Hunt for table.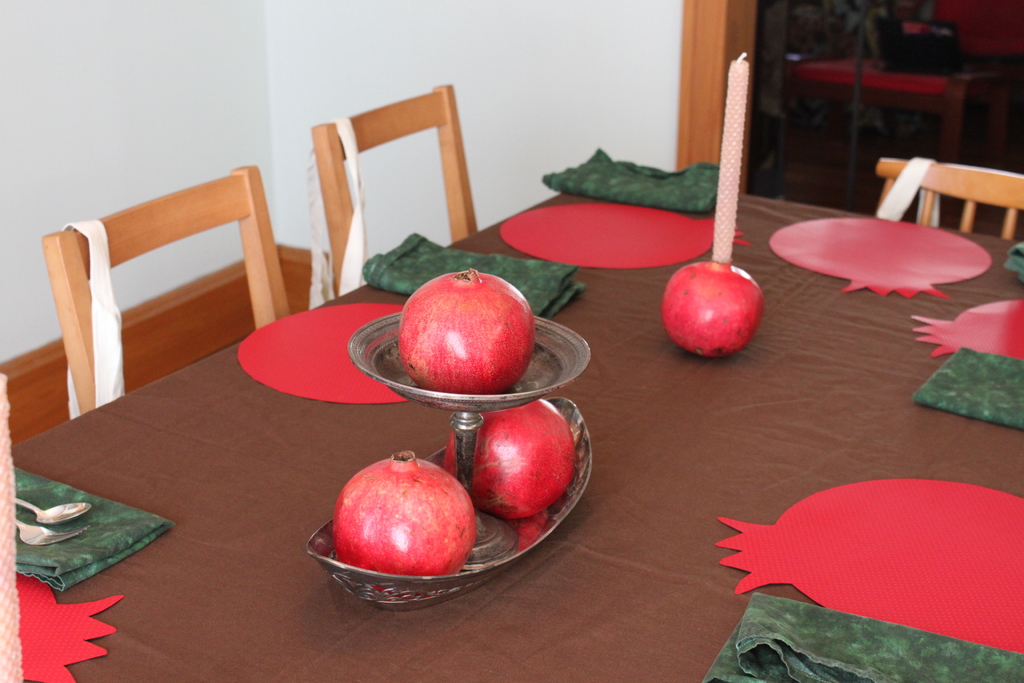
Hunted down at bbox=[43, 110, 984, 682].
